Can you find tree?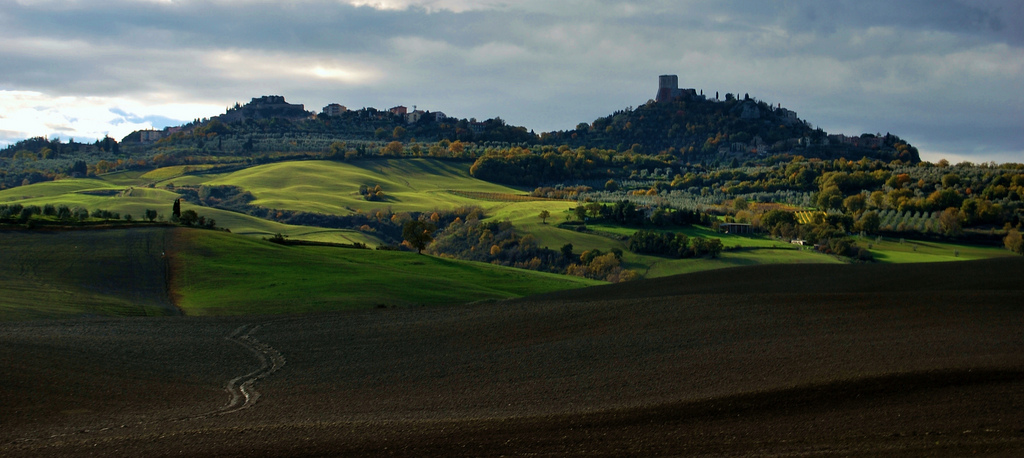
Yes, bounding box: l=632, t=145, r=641, b=151.
